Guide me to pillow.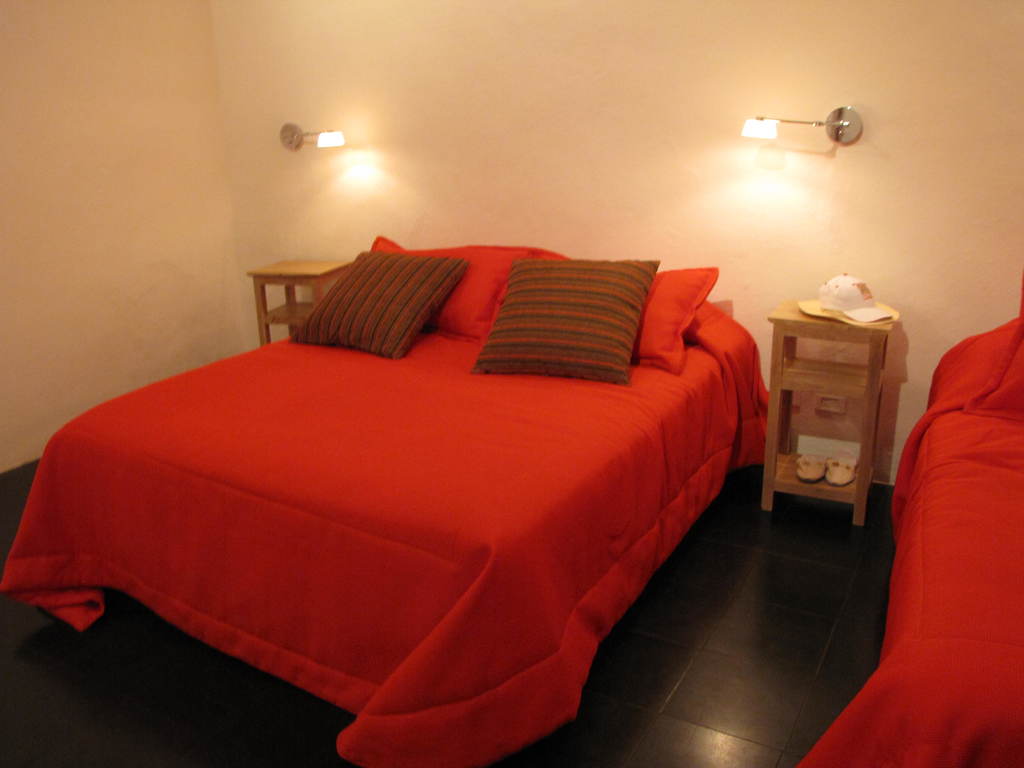
Guidance: [x1=472, y1=262, x2=707, y2=375].
